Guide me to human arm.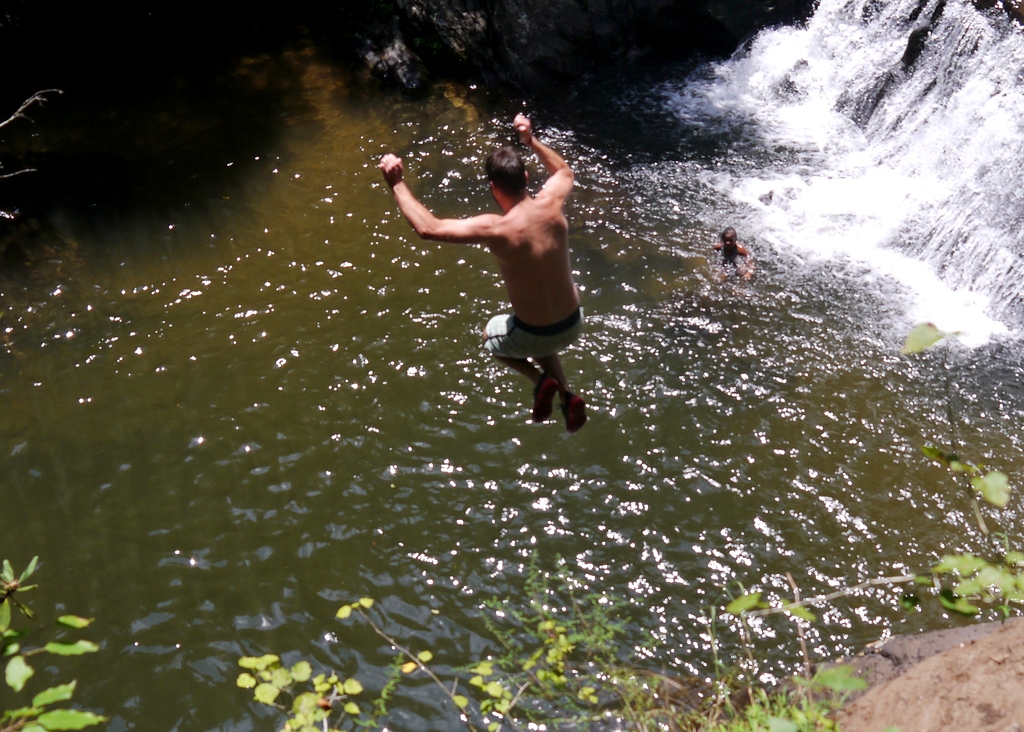
Guidance: <region>521, 110, 580, 213</region>.
